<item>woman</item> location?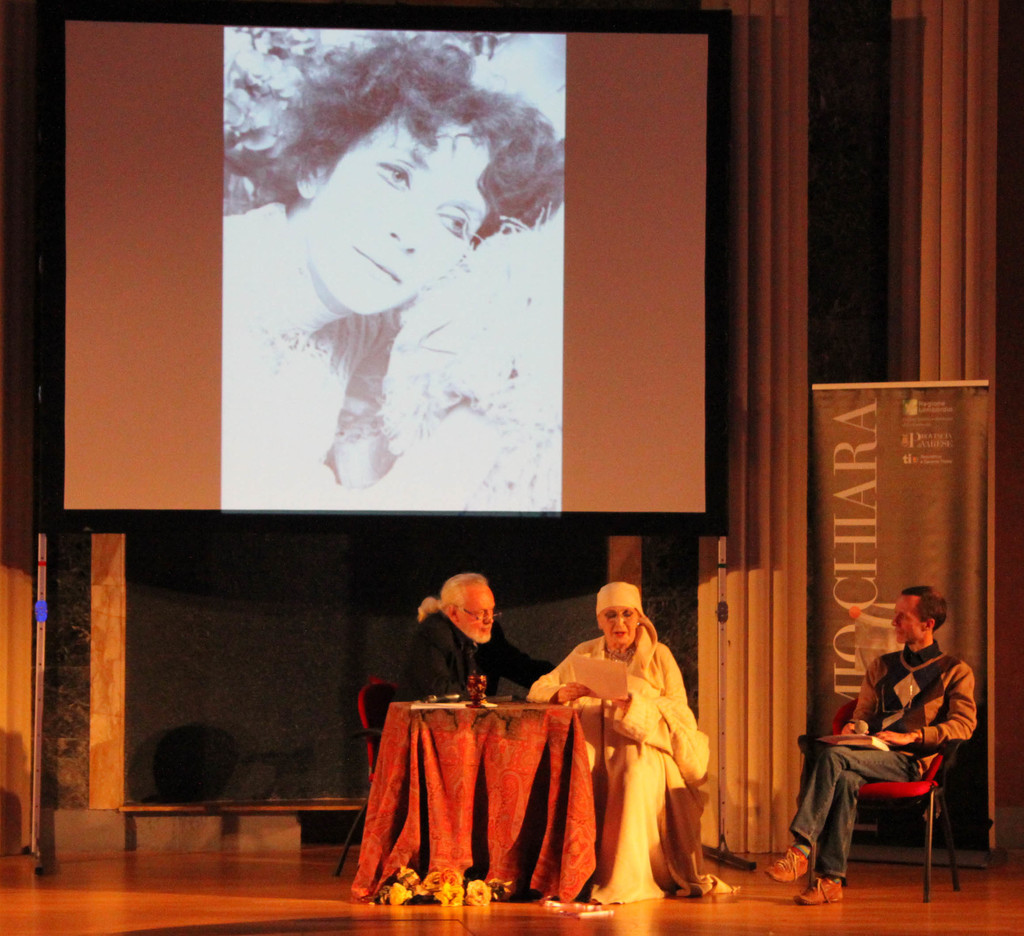
x1=218, y1=57, x2=569, y2=525
